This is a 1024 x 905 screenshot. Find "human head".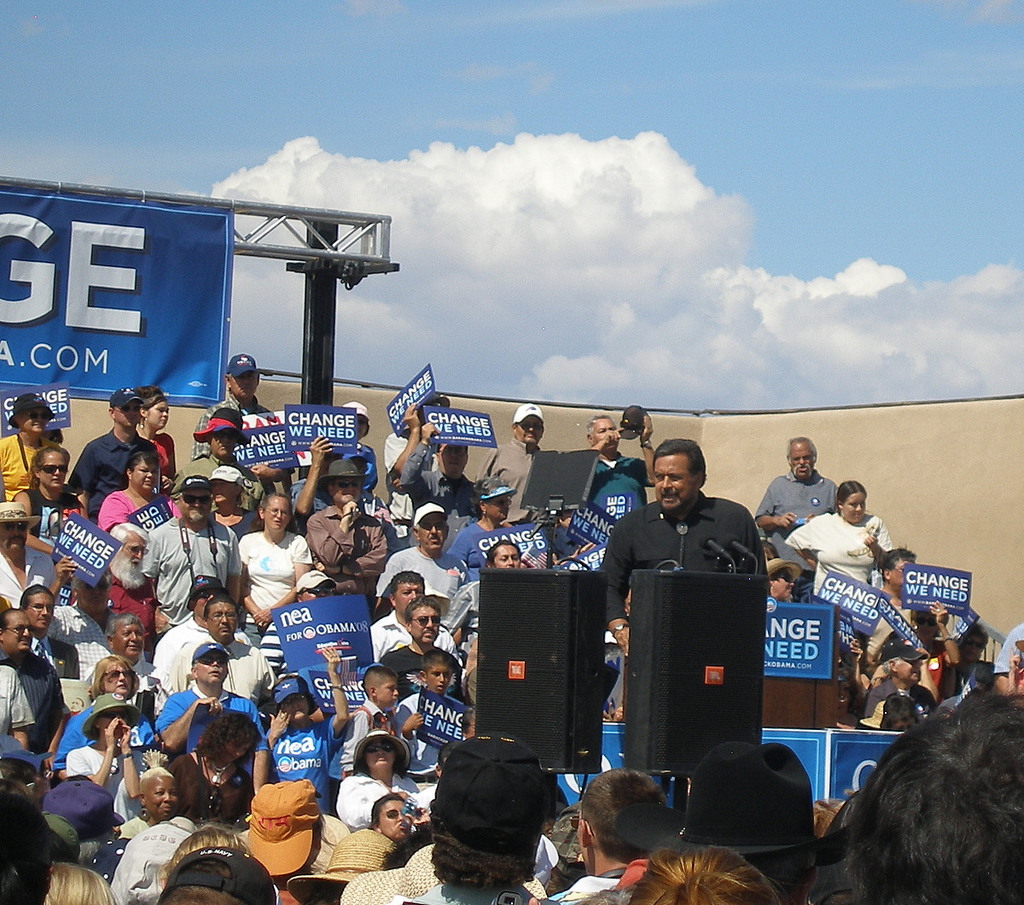
Bounding box: (left=329, top=460, right=364, bottom=509).
